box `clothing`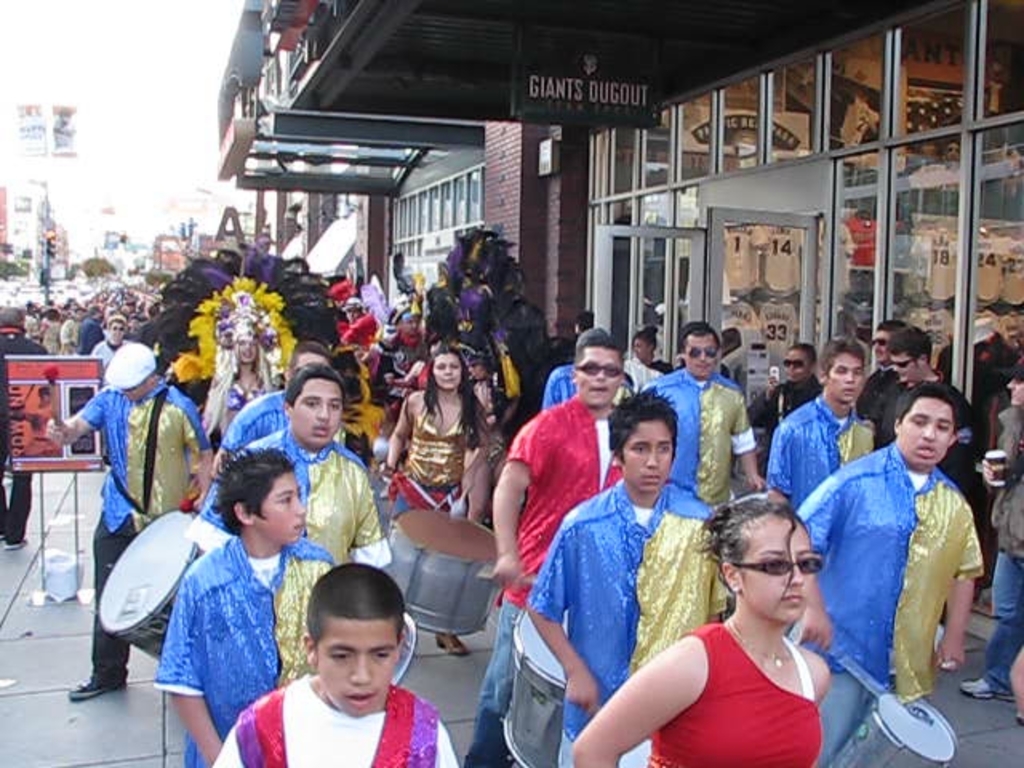
x1=978 y1=406 x2=1022 y2=698
